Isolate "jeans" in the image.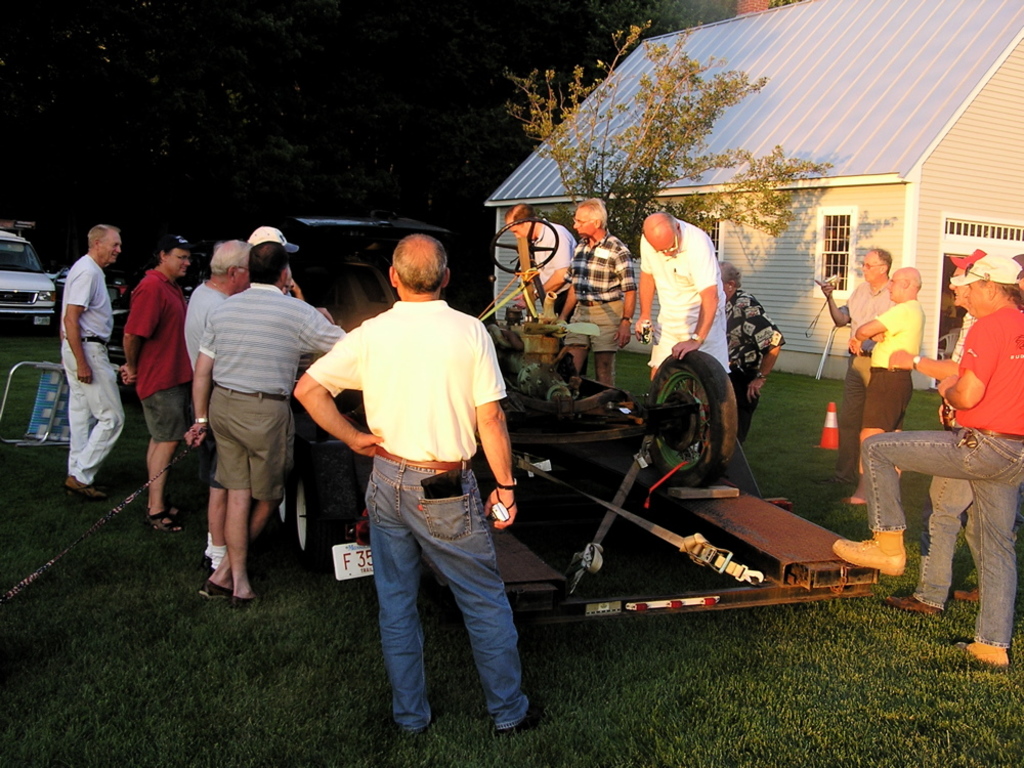
Isolated region: x1=50 y1=335 x2=126 y2=485.
